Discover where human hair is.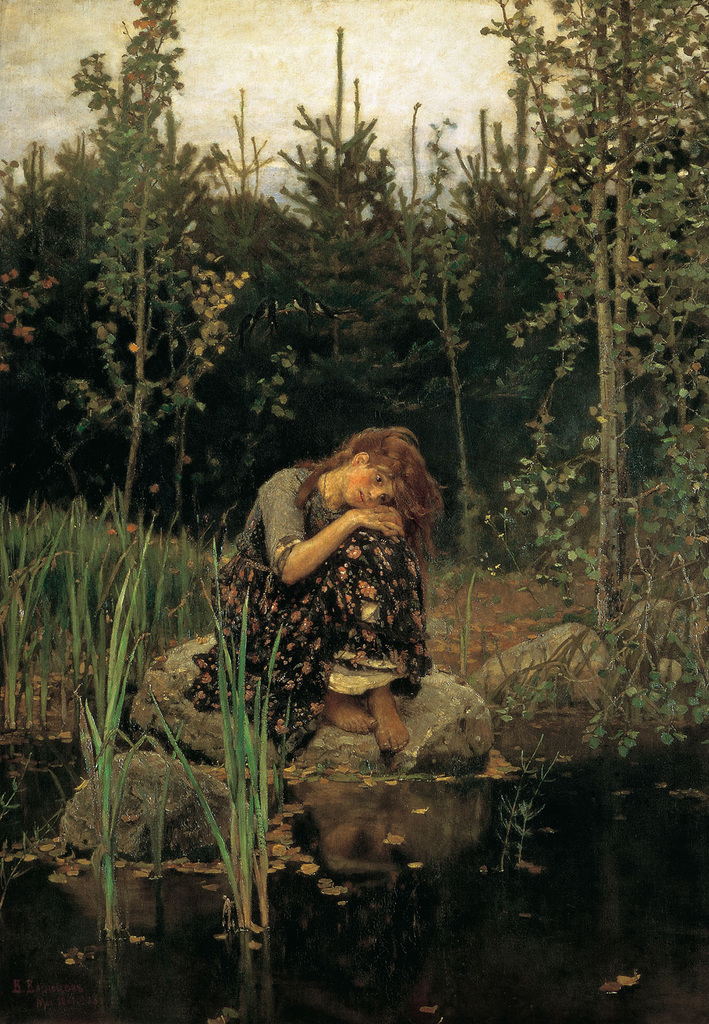
Discovered at crop(312, 428, 427, 531).
